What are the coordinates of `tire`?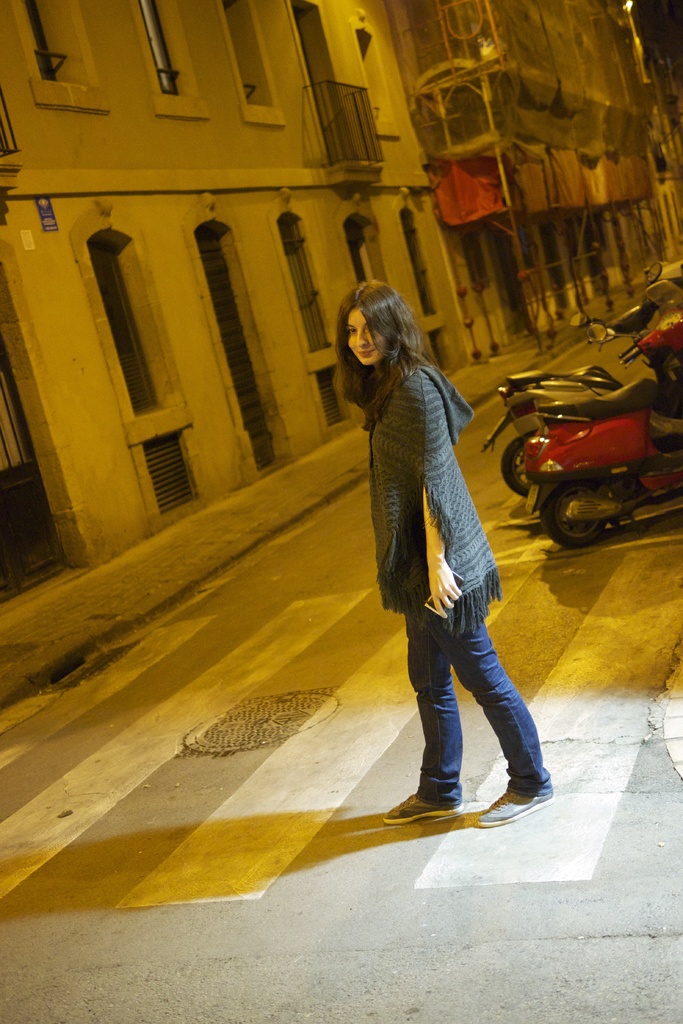
bbox=[502, 433, 537, 495].
